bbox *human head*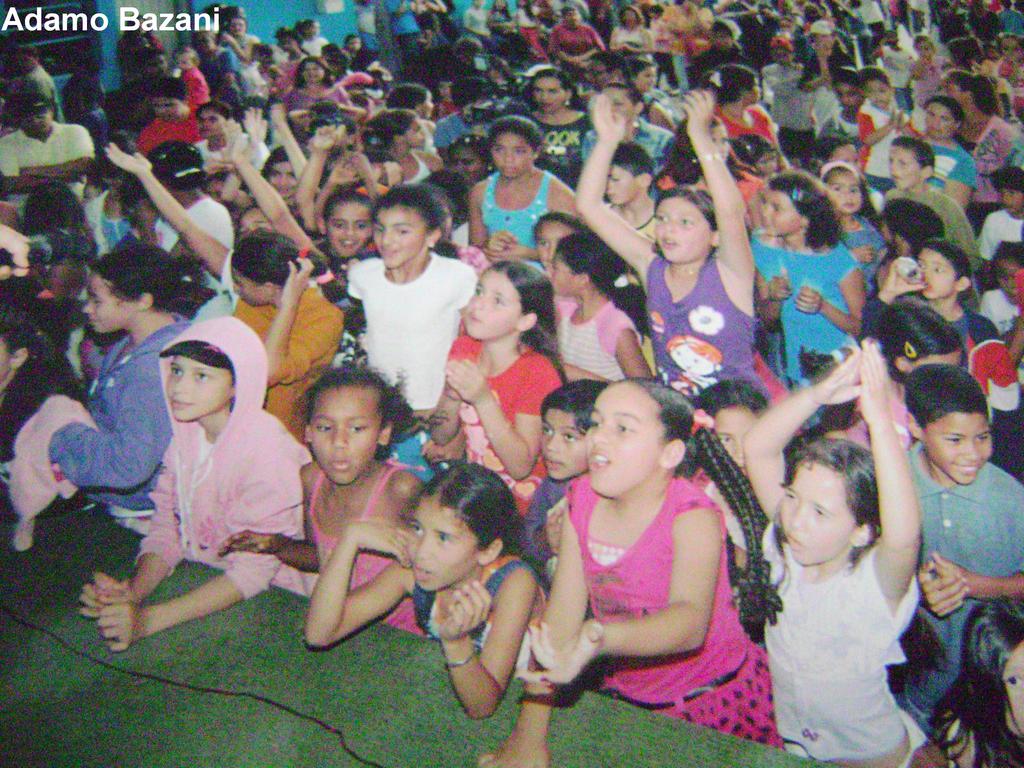
x1=171 y1=44 x2=201 y2=76
